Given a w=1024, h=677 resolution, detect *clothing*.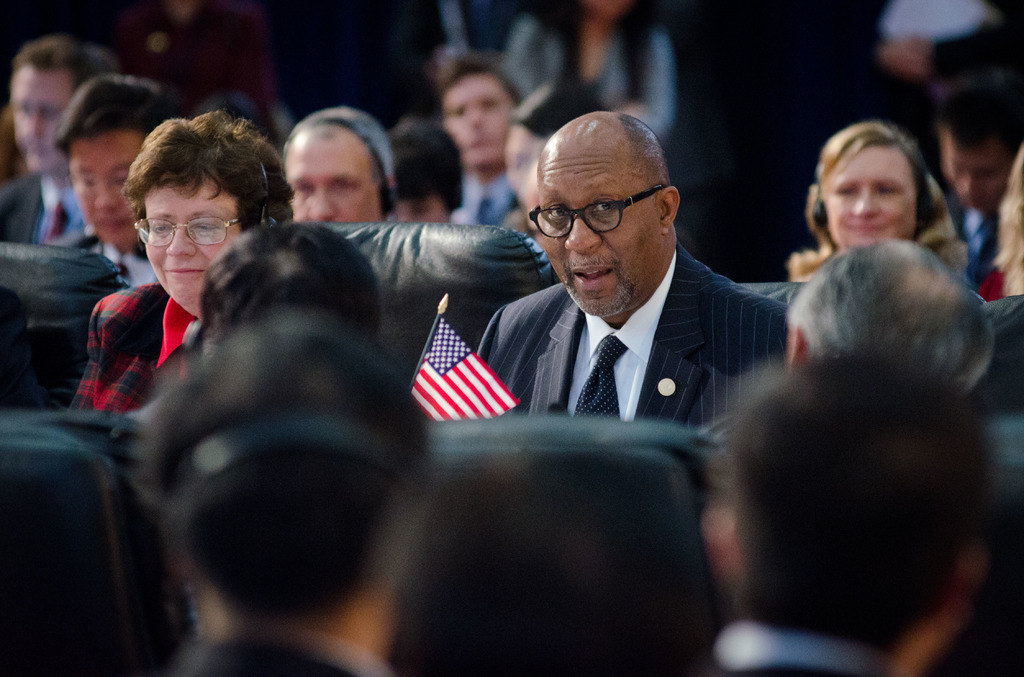
box=[468, 281, 790, 432].
